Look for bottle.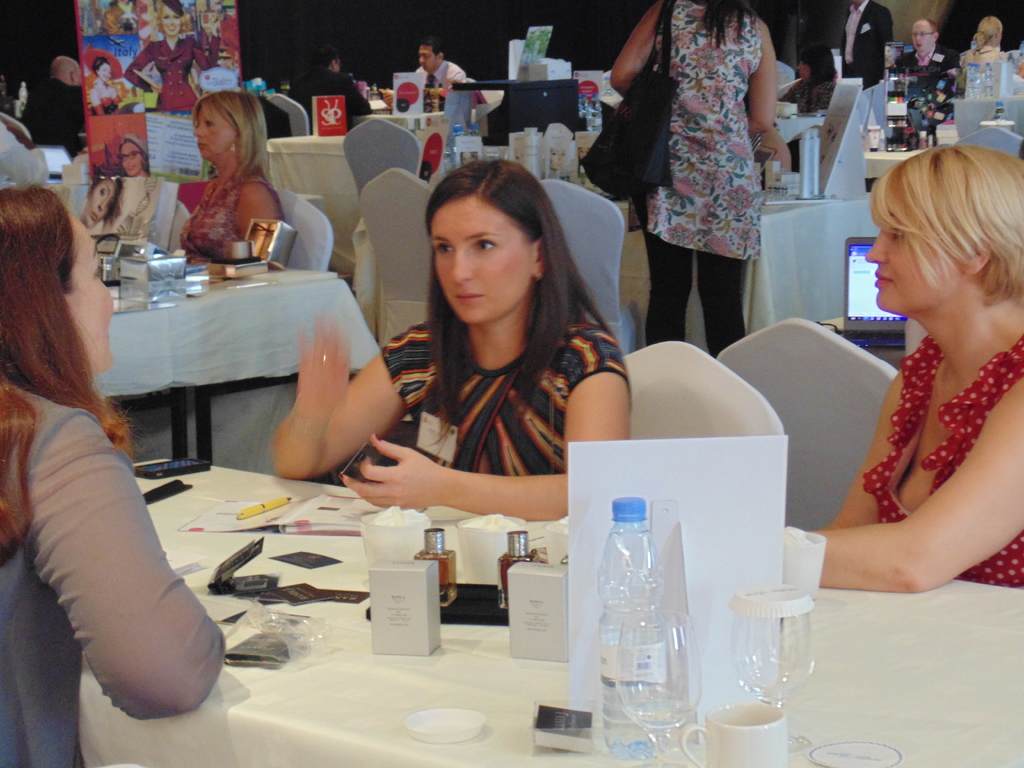
Found: region(449, 124, 466, 170).
